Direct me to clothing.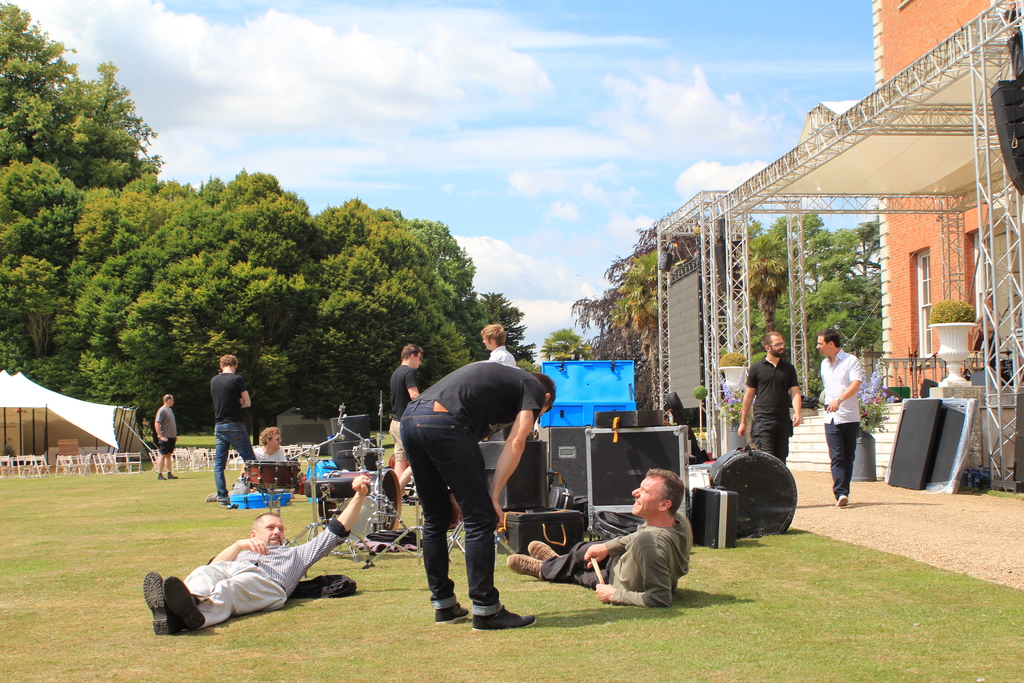
Direction: [left=152, top=404, right=182, bottom=456].
